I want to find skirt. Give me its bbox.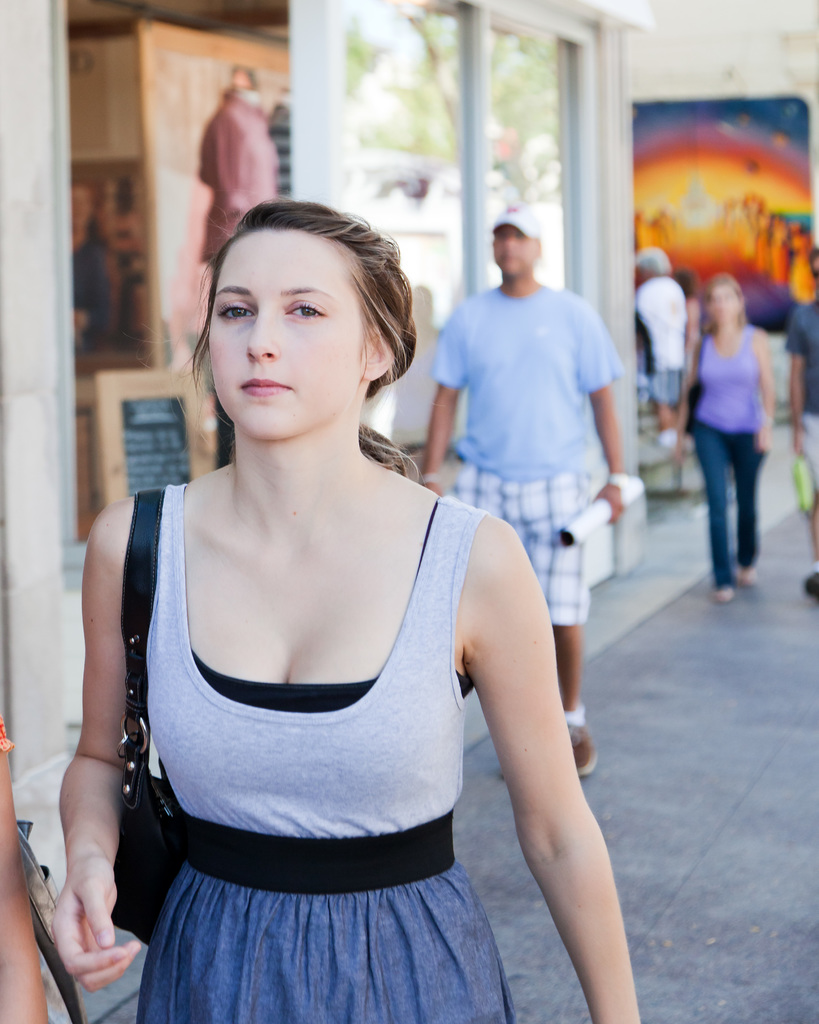
136 802 521 1023.
